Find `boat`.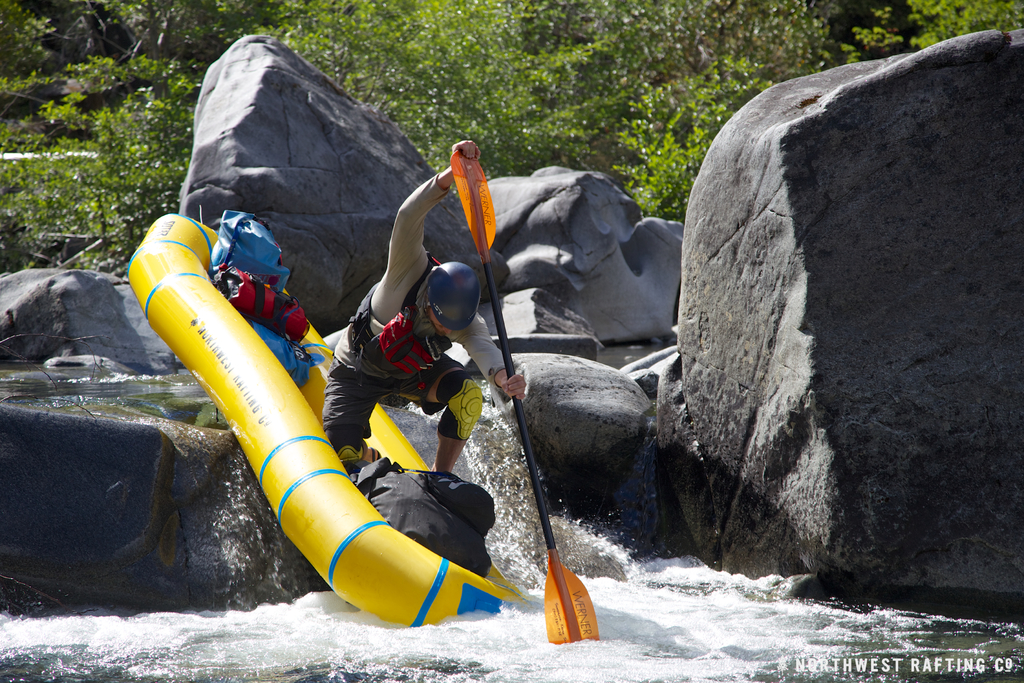
[74, 161, 825, 608].
